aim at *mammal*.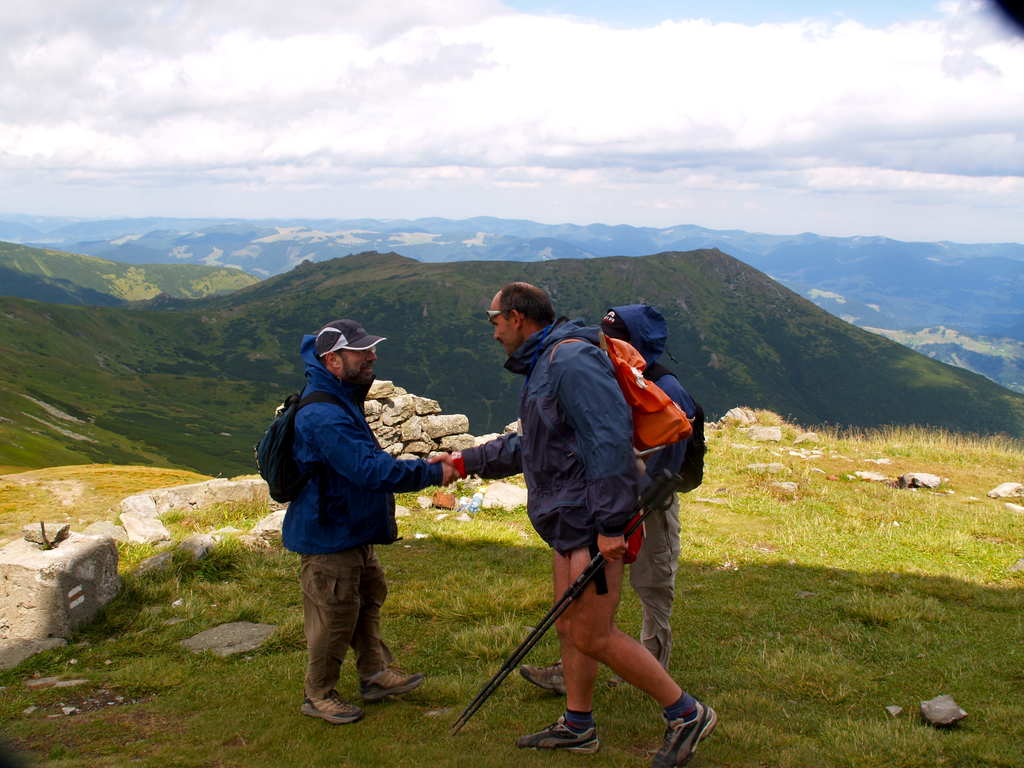
Aimed at l=428, t=308, r=700, b=689.
